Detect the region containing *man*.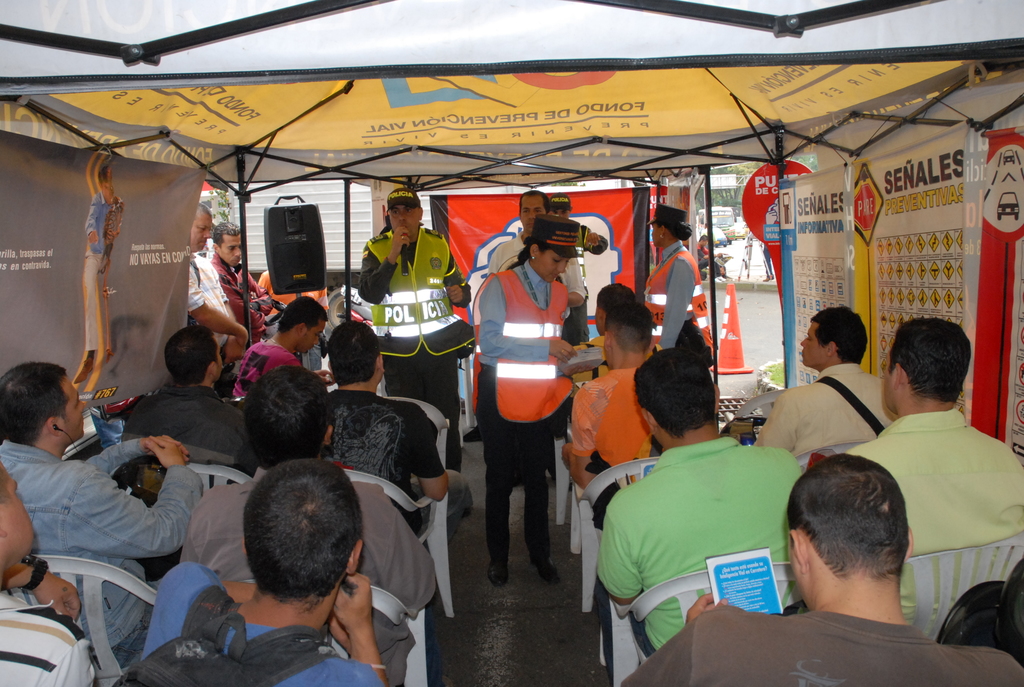
BBox(836, 320, 1017, 634).
